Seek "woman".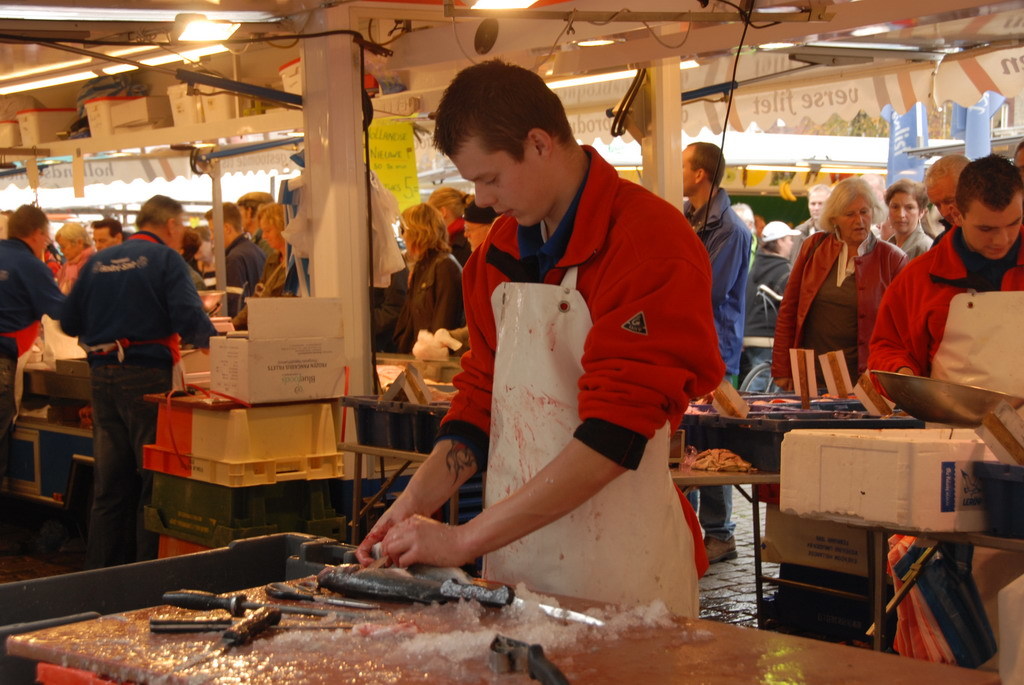
box=[743, 218, 794, 367].
